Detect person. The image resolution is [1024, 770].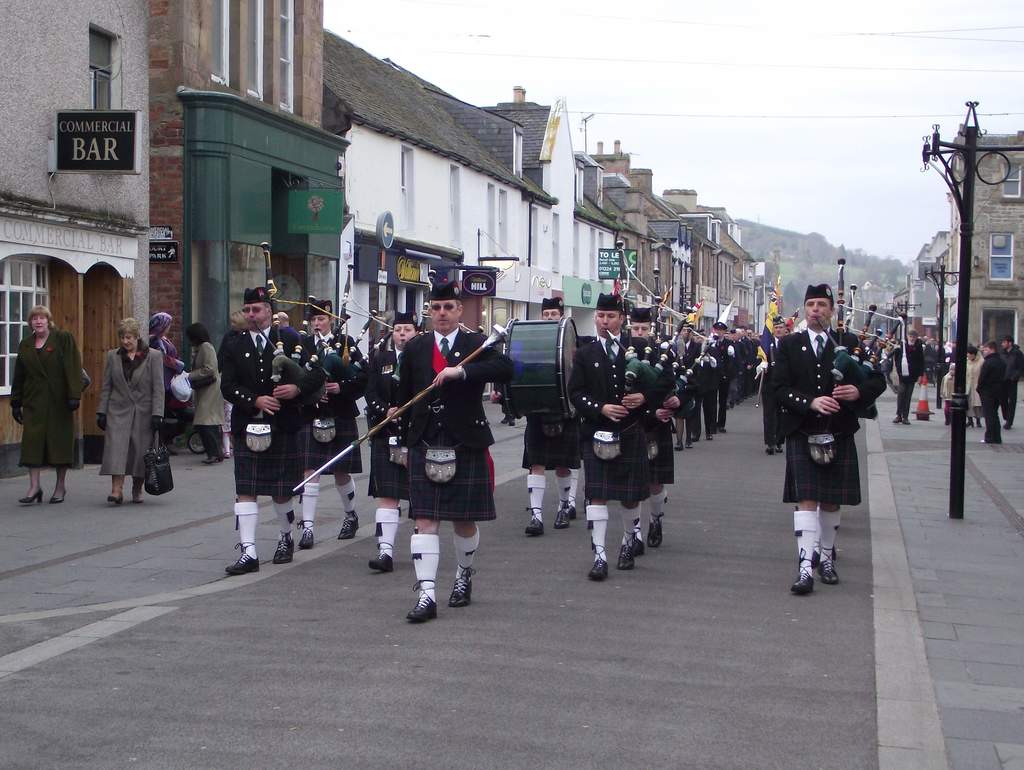
pyautogui.locateOnScreen(669, 343, 692, 446).
